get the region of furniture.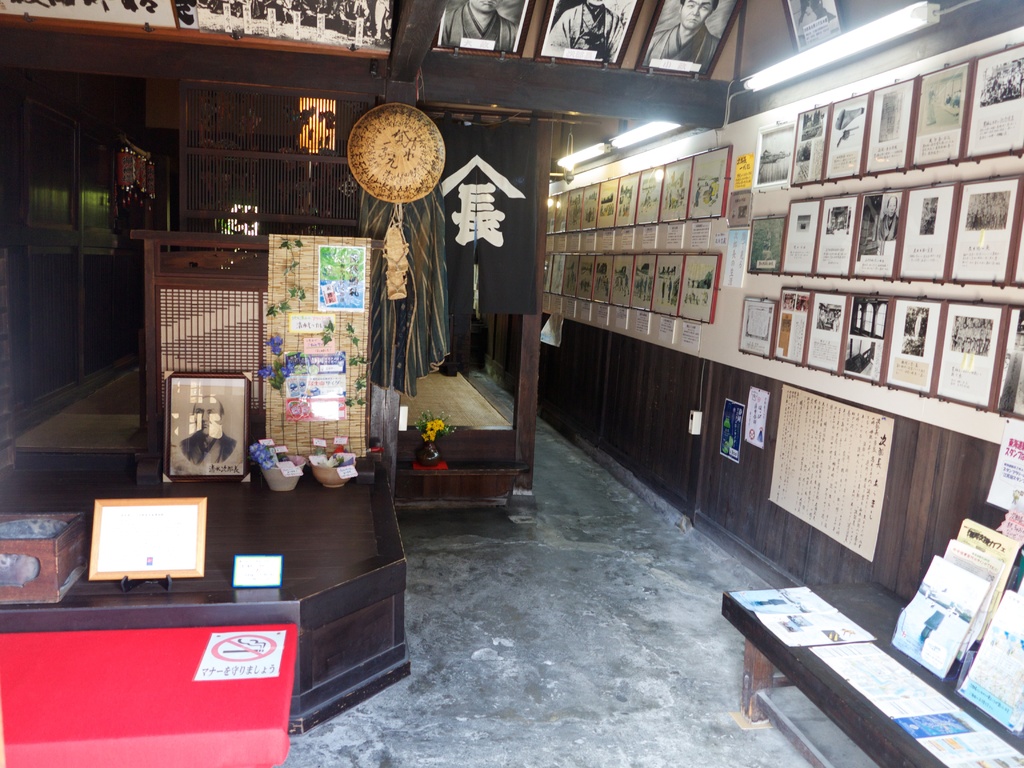
x1=721, y1=585, x2=1023, y2=767.
